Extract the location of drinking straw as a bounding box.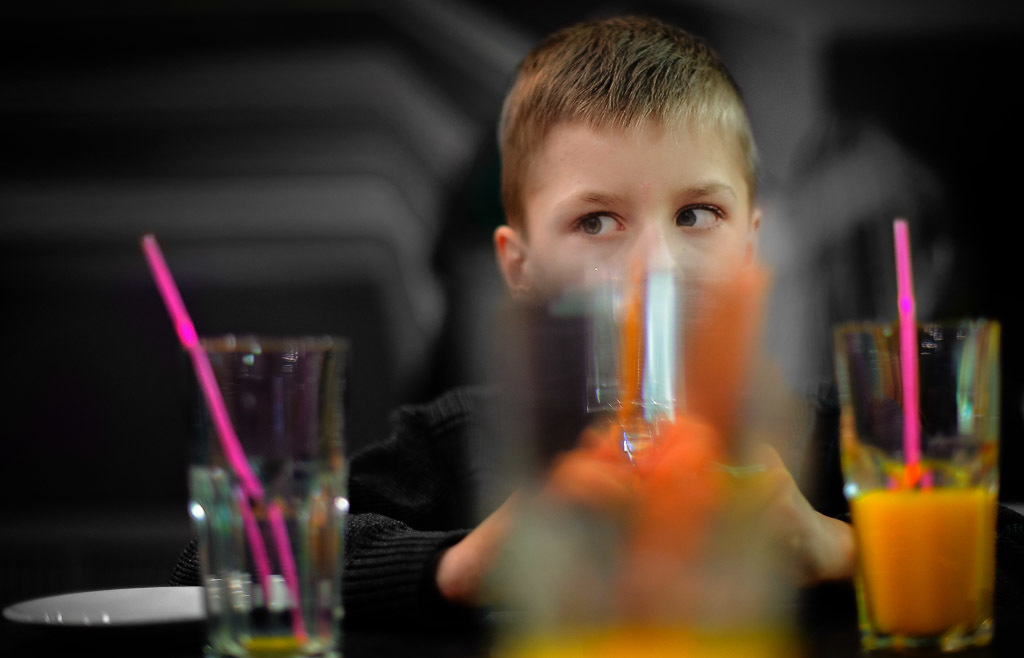
bbox=(139, 235, 303, 643).
